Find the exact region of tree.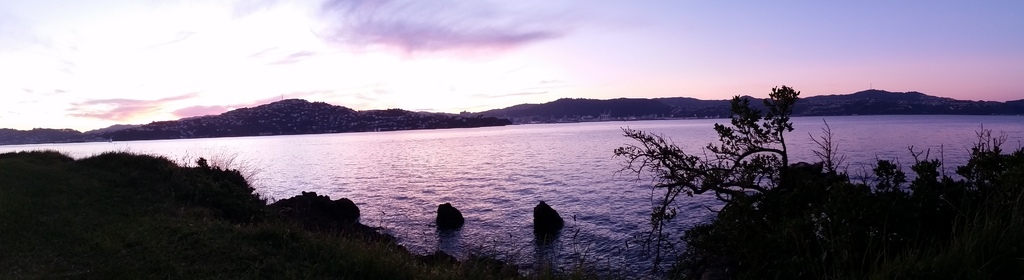
Exact region: 902 145 942 206.
